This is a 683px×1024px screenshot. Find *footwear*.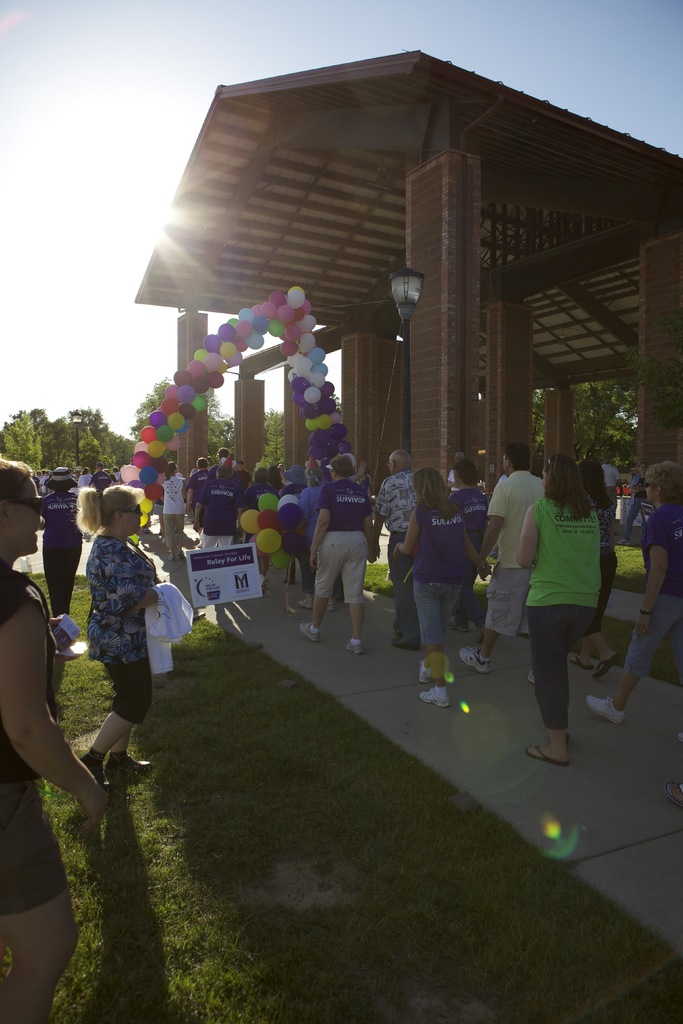
Bounding box: bbox(663, 779, 680, 805).
